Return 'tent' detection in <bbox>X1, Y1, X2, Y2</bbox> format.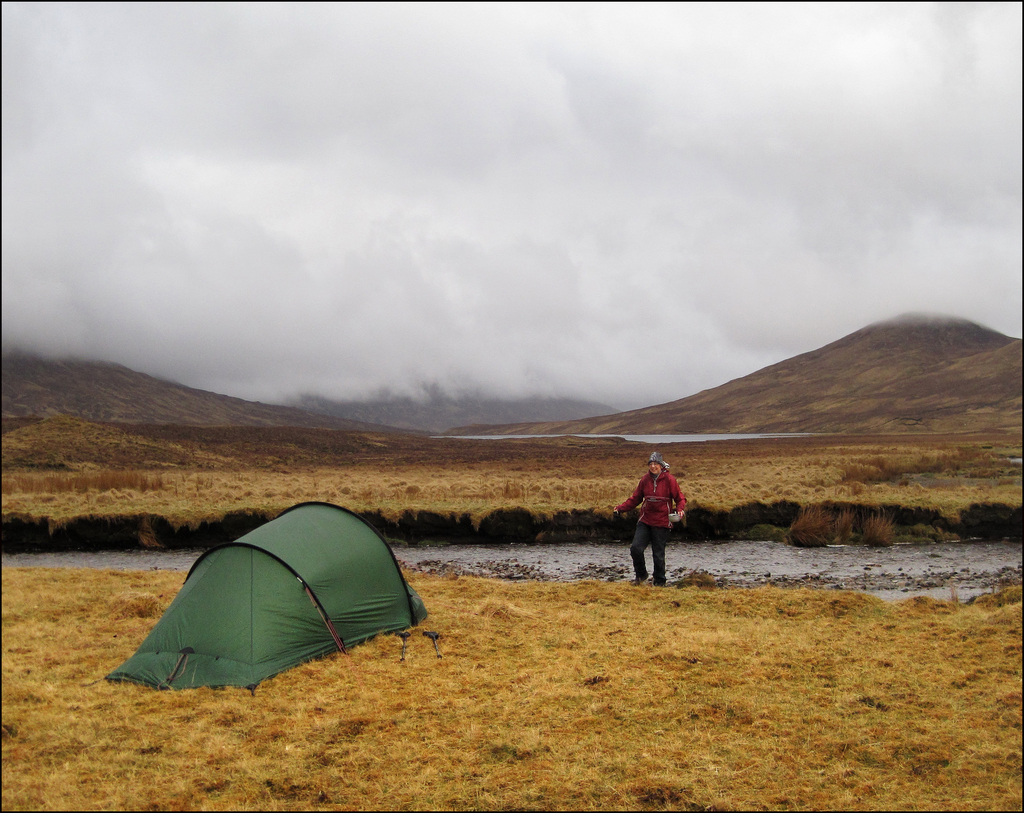
<bbox>113, 520, 434, 694</bbox>.
